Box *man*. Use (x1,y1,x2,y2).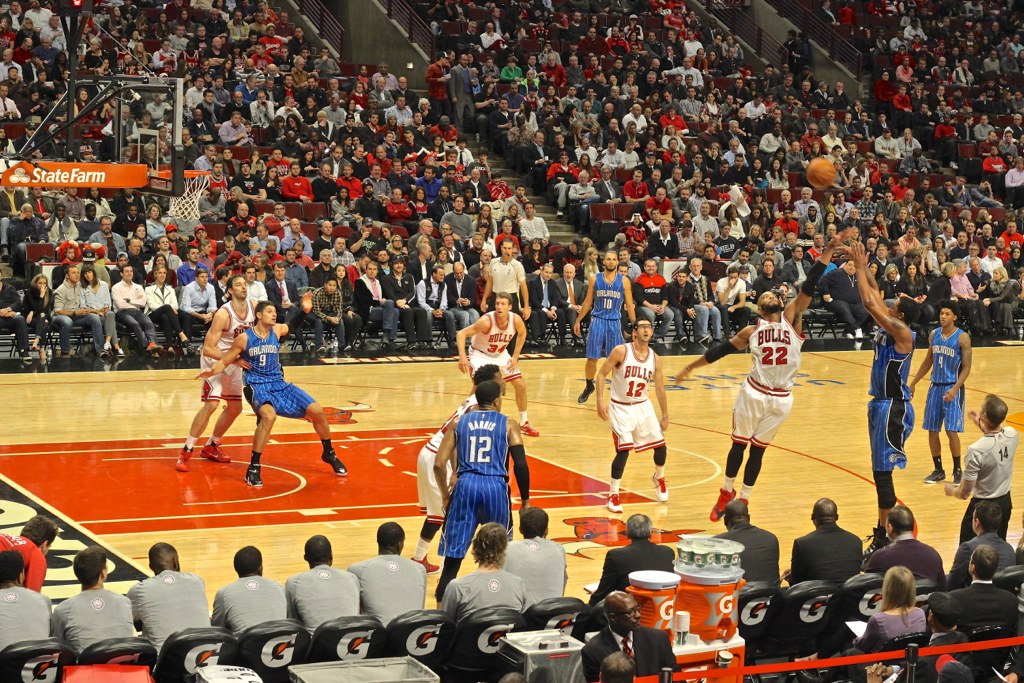
(828,589,972,682).
